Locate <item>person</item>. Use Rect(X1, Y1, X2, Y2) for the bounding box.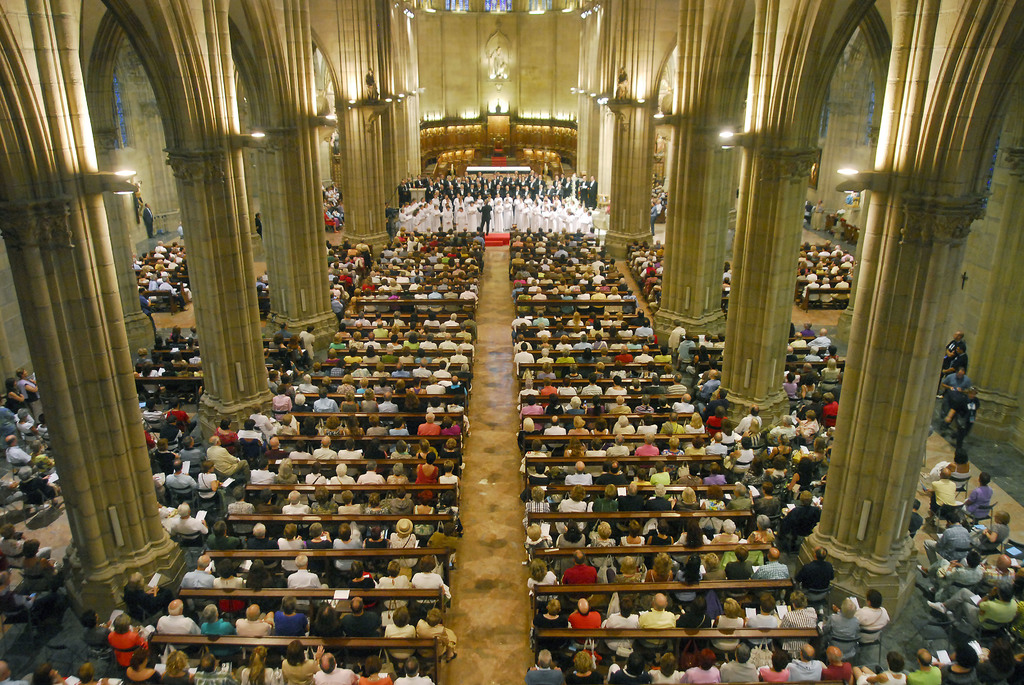
Rect(749, 420, 758, 441).
